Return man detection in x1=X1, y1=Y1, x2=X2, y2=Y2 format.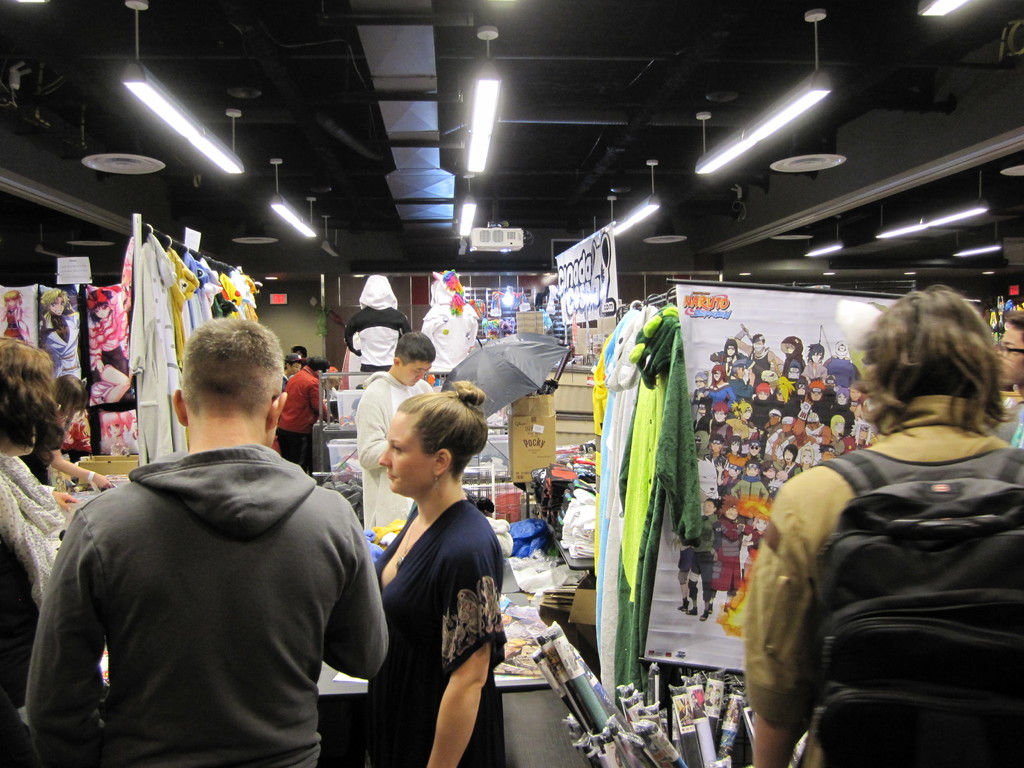
x1=807, y1=376, x2=833, y2=421.
